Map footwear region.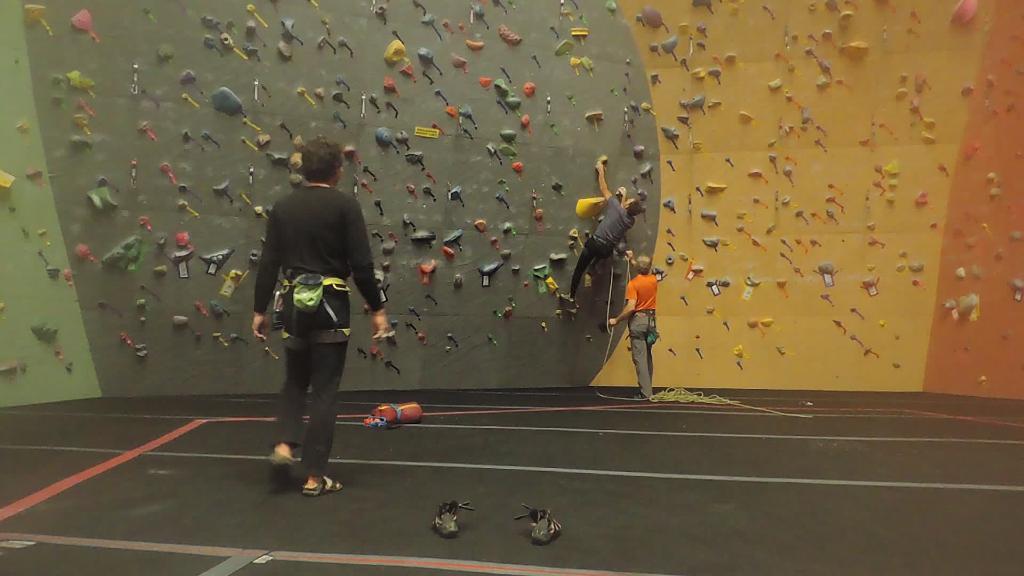
Mapped to bbox(559, 293, 576, 304).
